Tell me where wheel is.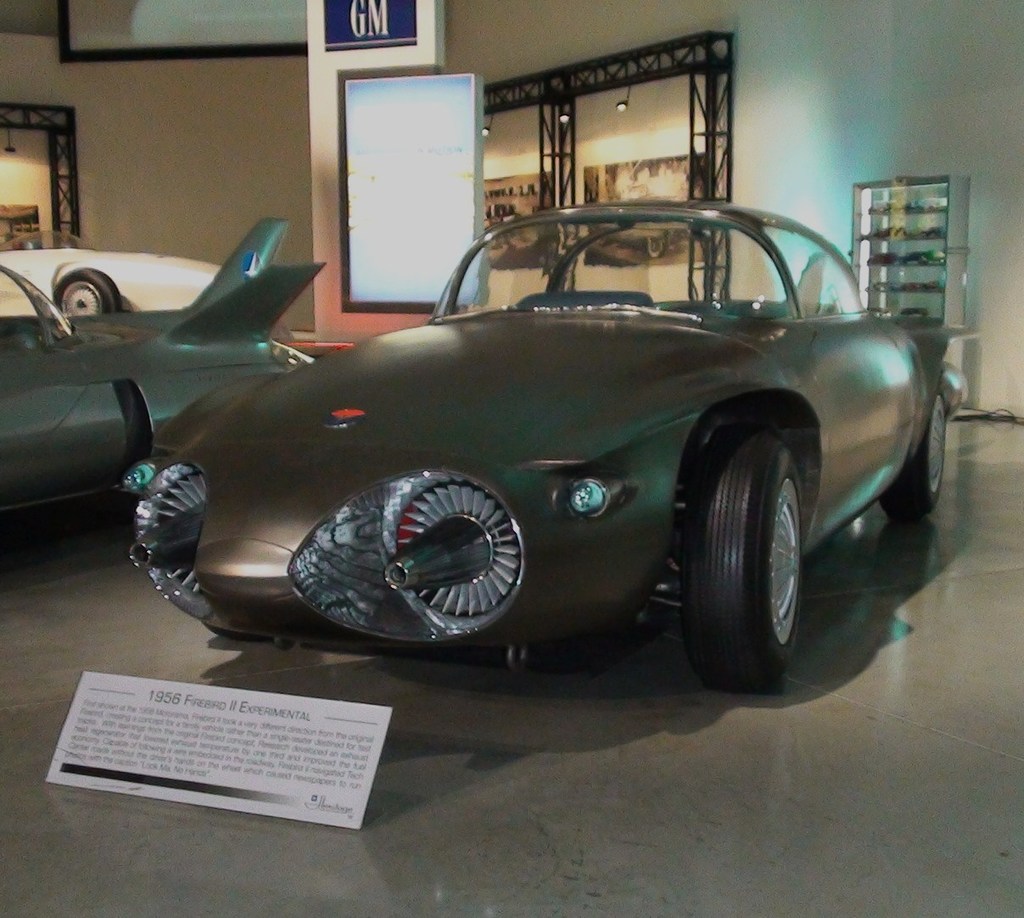
wheel is at l=668, t=429, r=809, b=699.
